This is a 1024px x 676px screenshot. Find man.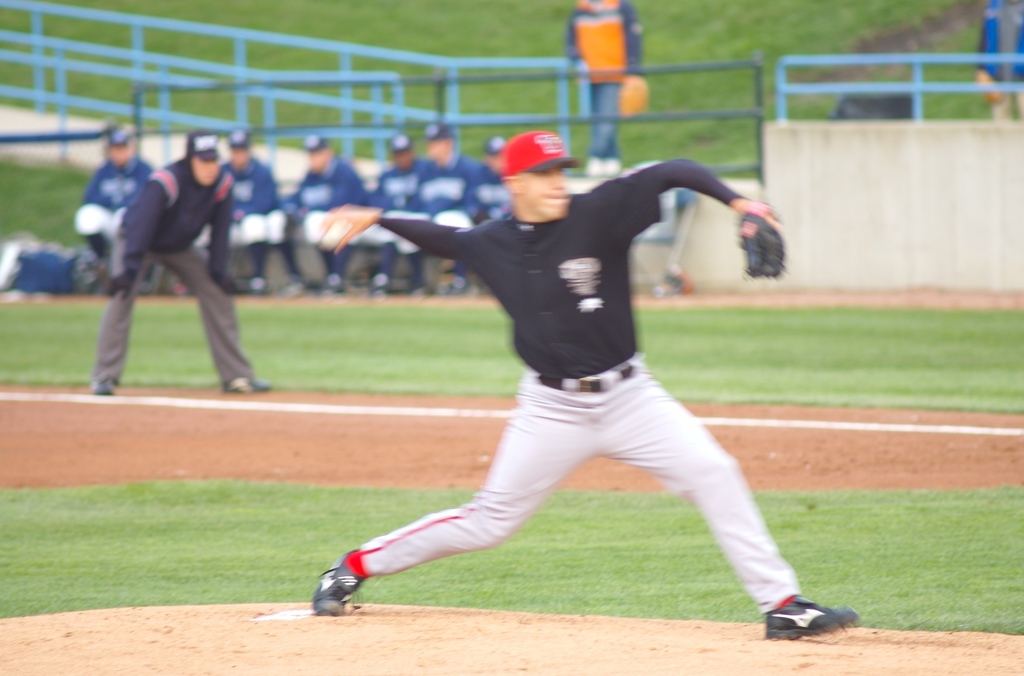
Bounding box: bbox=[411, 125, 477, 300].
